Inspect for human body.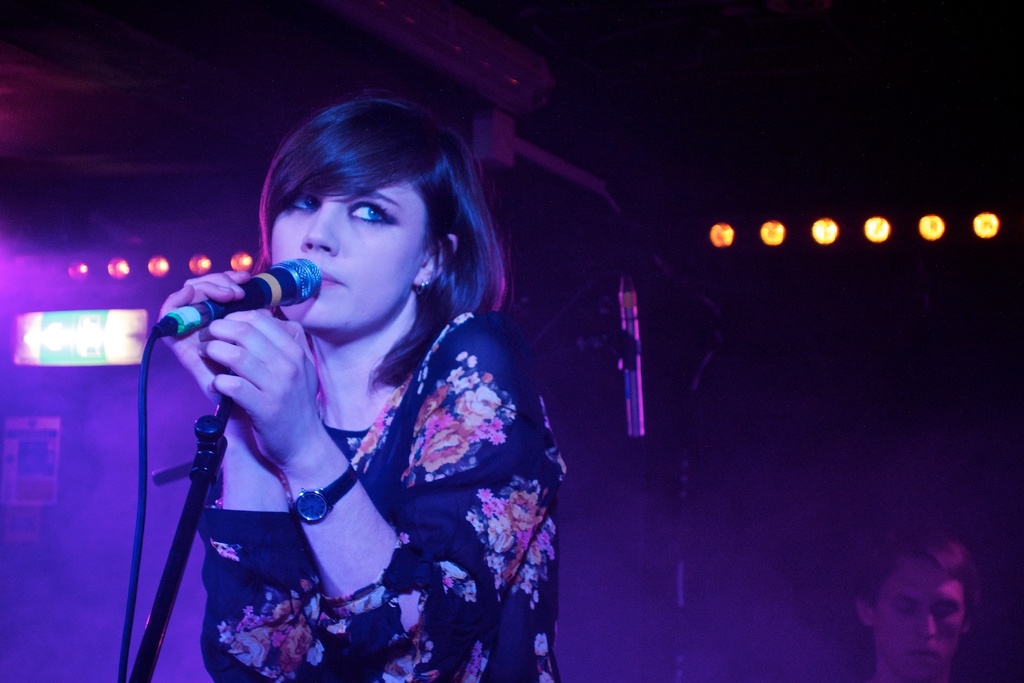
Inspection: x1=852 y1=520 x2=980 y2=682.
